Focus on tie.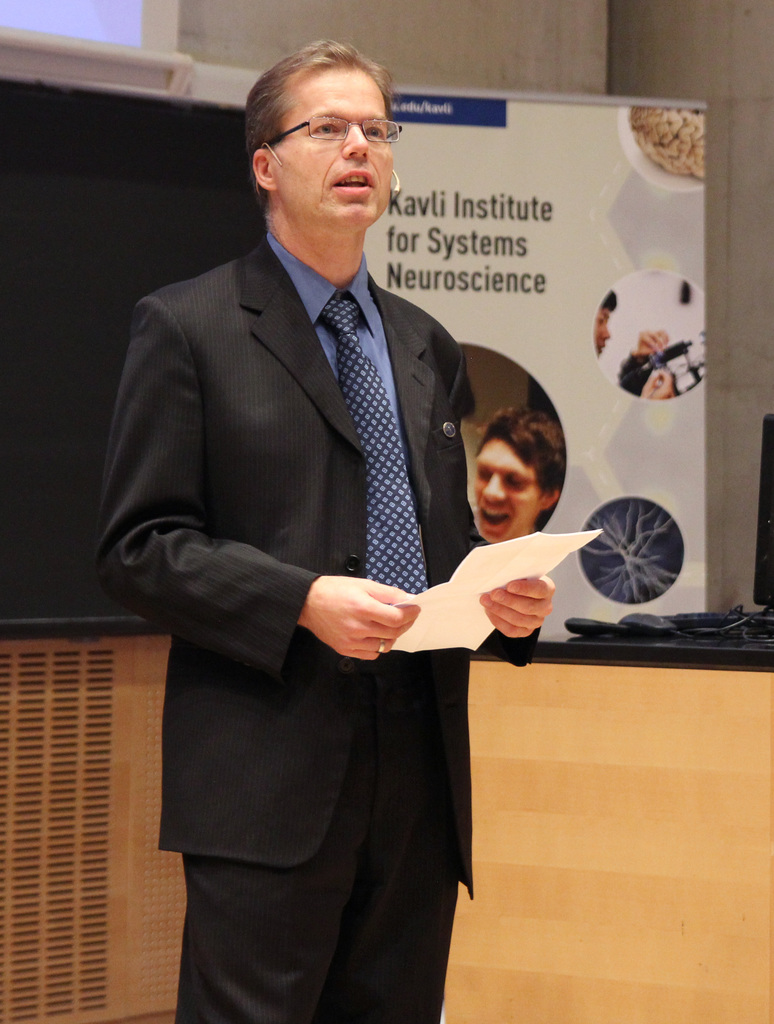
Focused at bbox=(319, 294, 430, 593).
